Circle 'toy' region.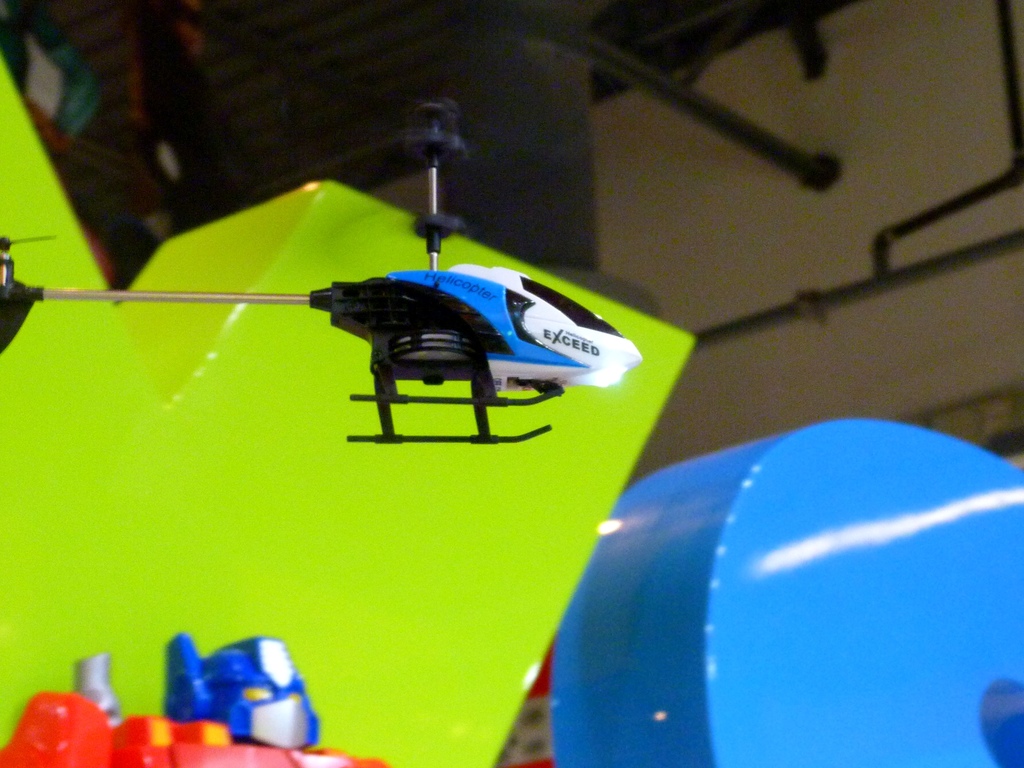
Region: 0 620 394 767.
